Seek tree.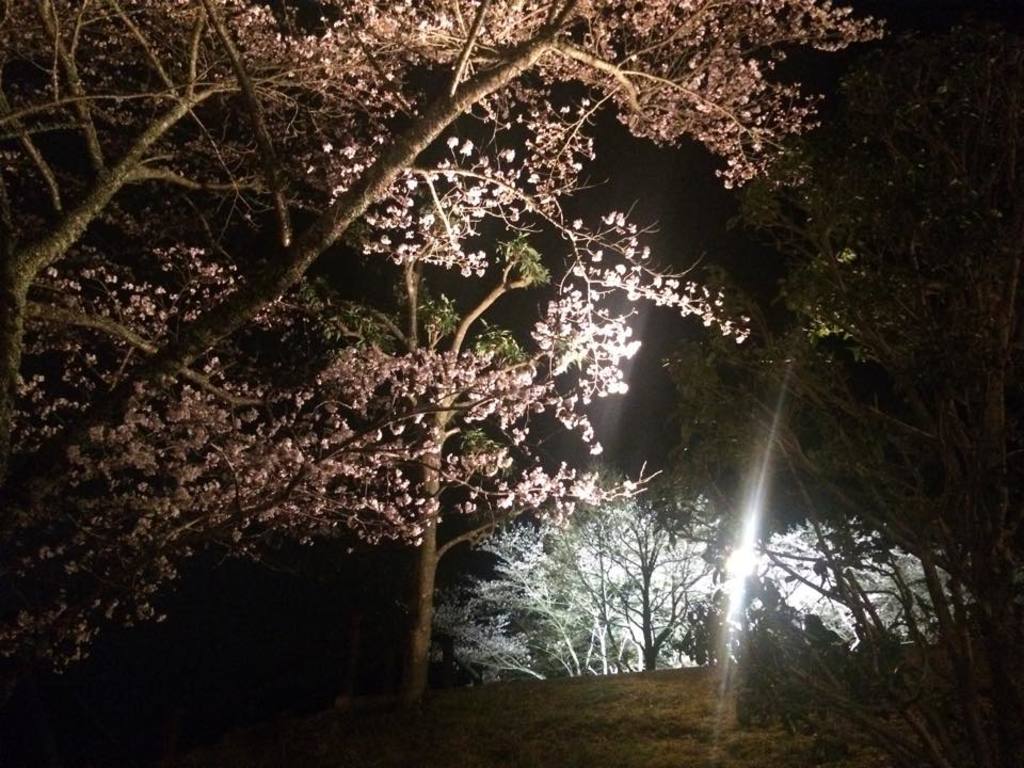
bbox(621, 0, 1023, 687).
